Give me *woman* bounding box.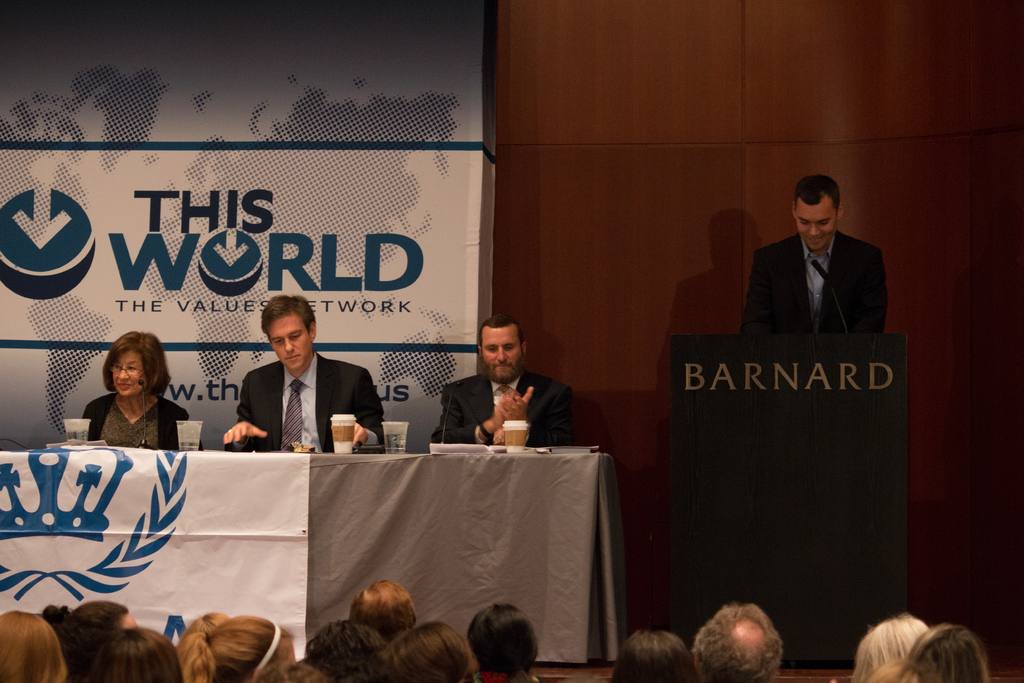
box=[170, 611, 295, 682].
